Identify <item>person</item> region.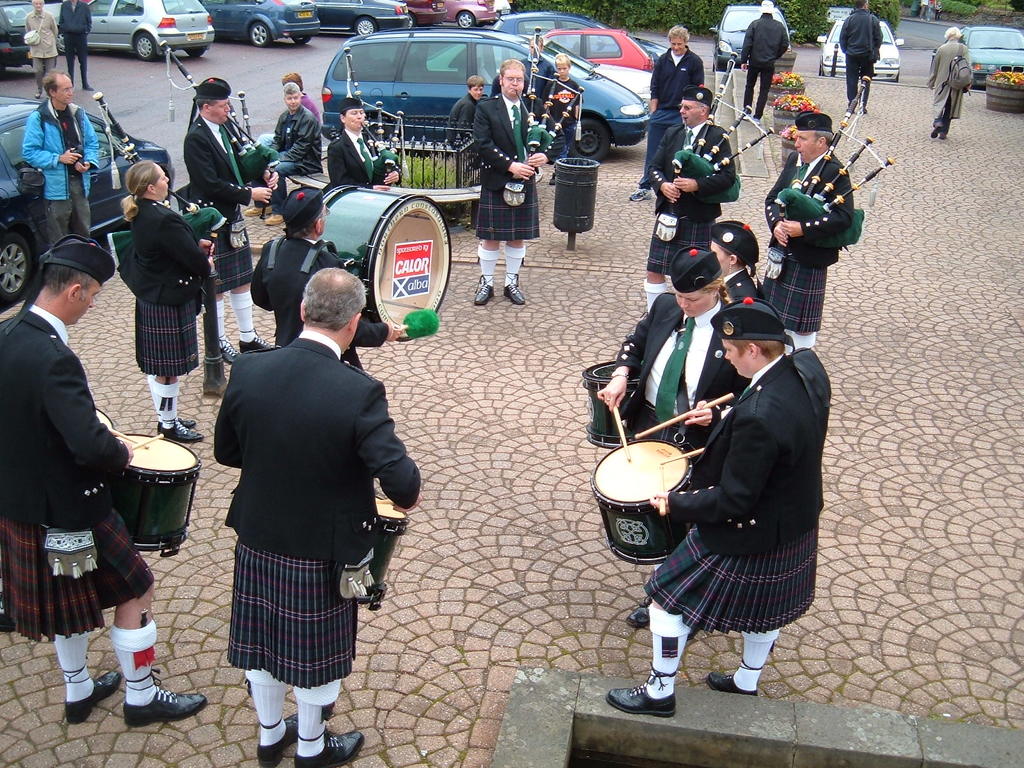
Region: {"x1": 639, "y1": 89, "x2": 744, "y2": 292}.
